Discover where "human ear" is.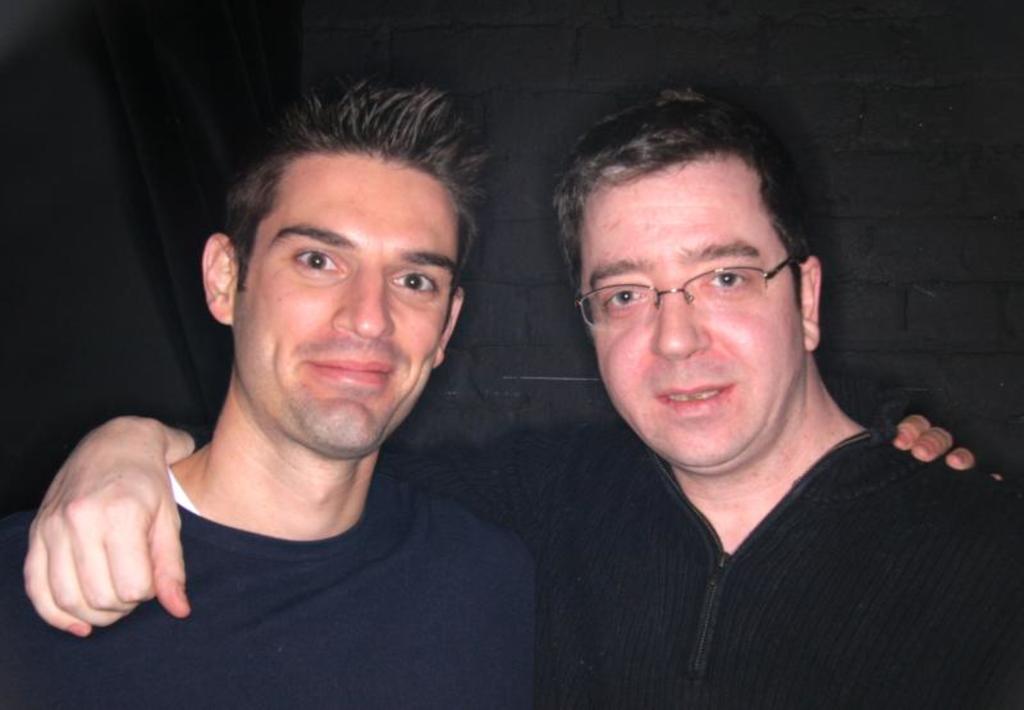
Discovered at {"left": 201, "top": 235, "right": 234, "bottom": 321}.
